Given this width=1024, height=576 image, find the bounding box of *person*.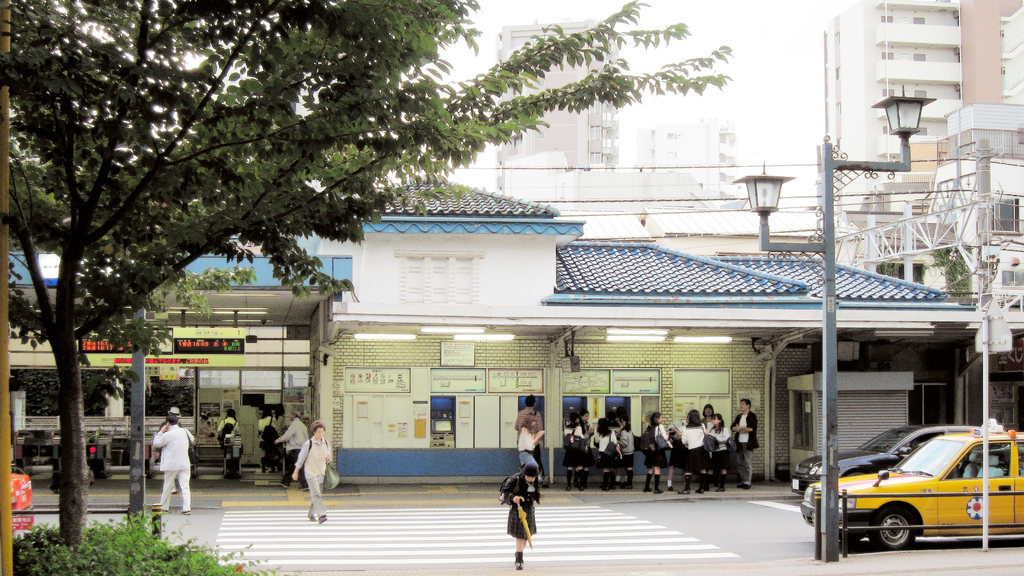
select_region(294, 419, 335, 523).
